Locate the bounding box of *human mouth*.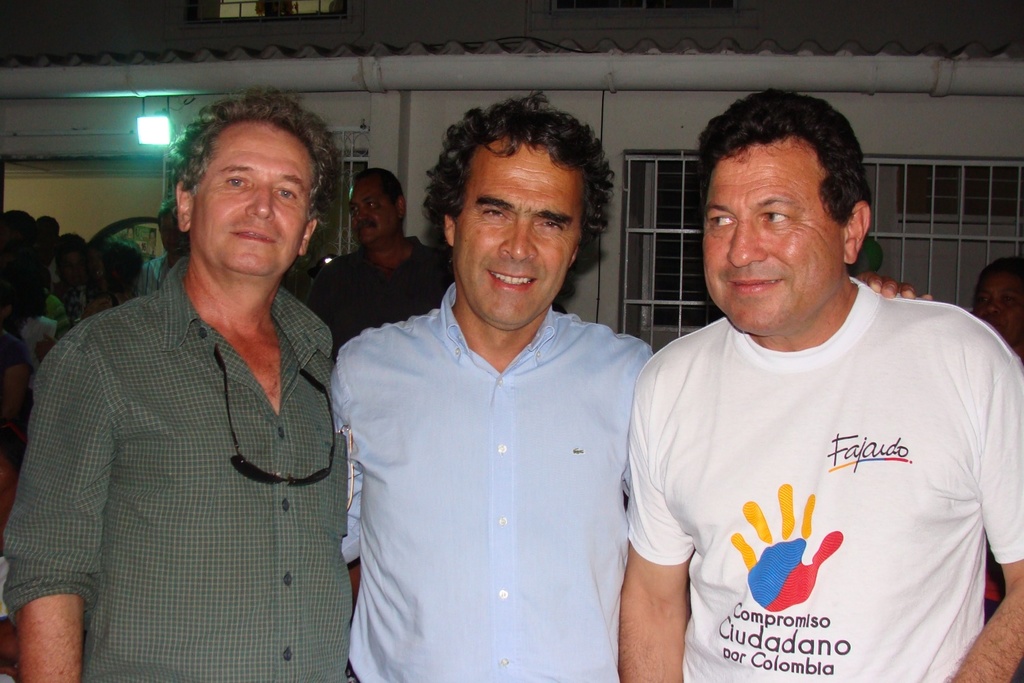
Bounding box: left=361, top=226, right=375, bottom=232.
